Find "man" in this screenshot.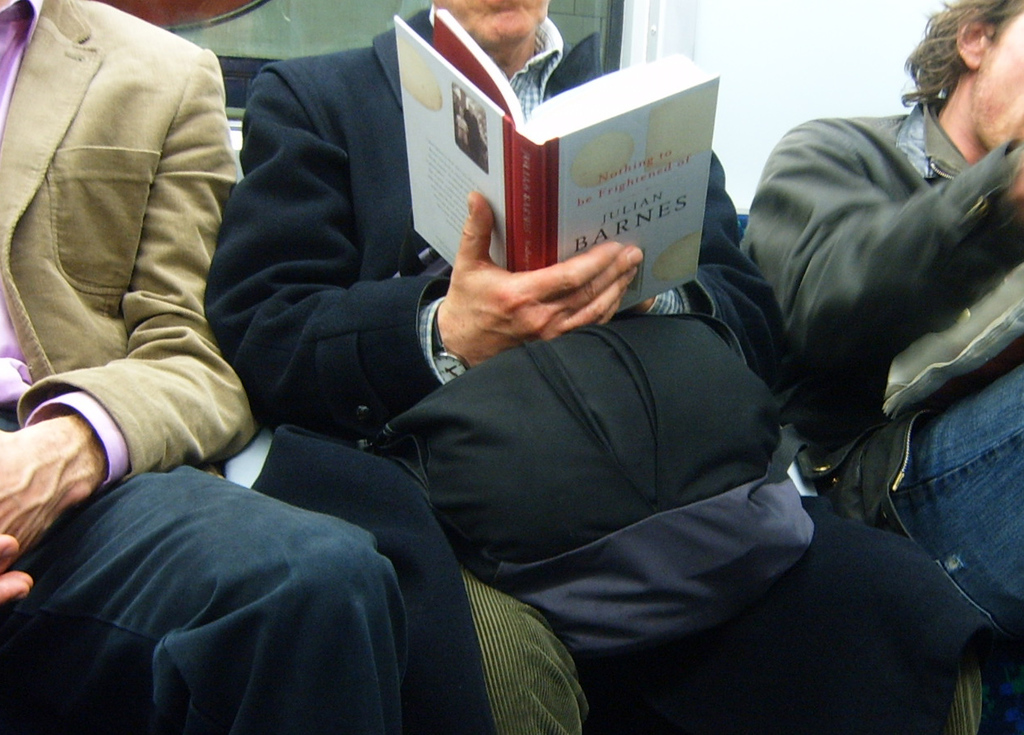
The bounding box for "man" is detection(0, 0, 411, 734).
